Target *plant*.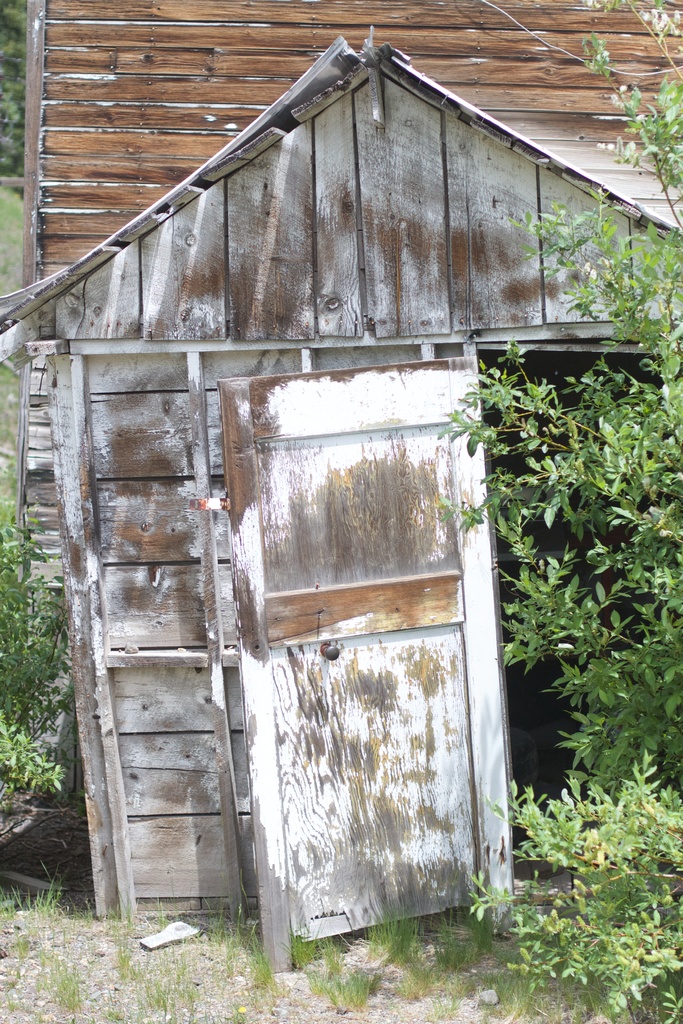
Target region: crop(243, 934, 272, 988).
